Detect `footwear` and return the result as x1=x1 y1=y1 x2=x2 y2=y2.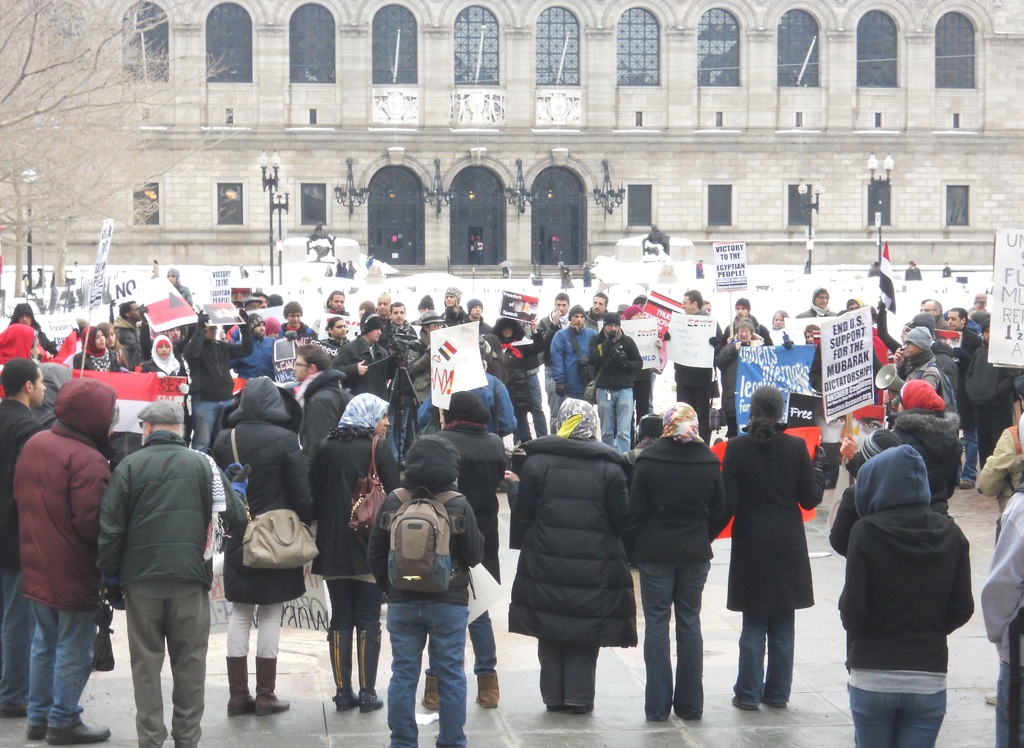
x1=26 y1=718 x2=56 y2=742.
